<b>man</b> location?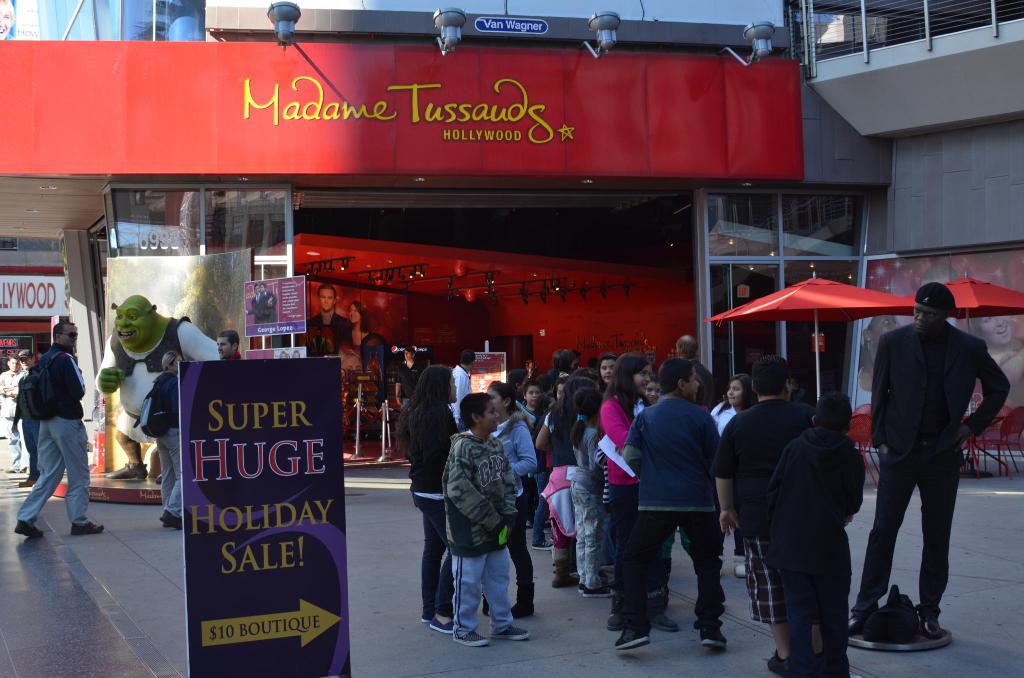
<box>242,285,276,326</box>
